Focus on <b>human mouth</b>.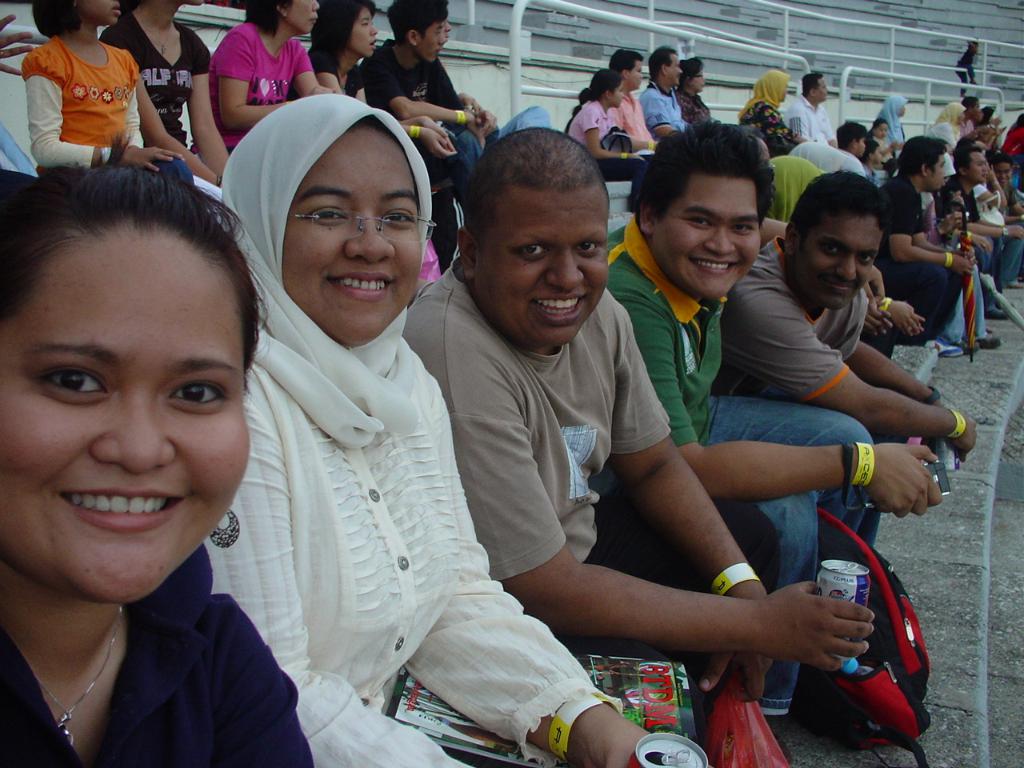
Focused at 832:288:860:294.
